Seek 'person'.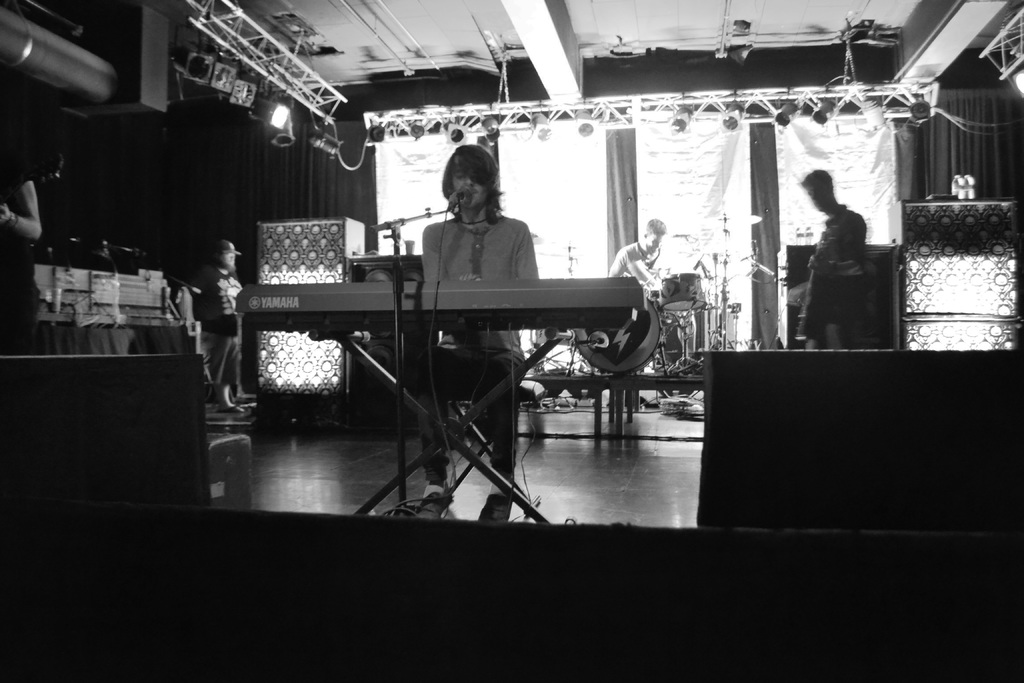
Rect(205, 239, 244, 414).
